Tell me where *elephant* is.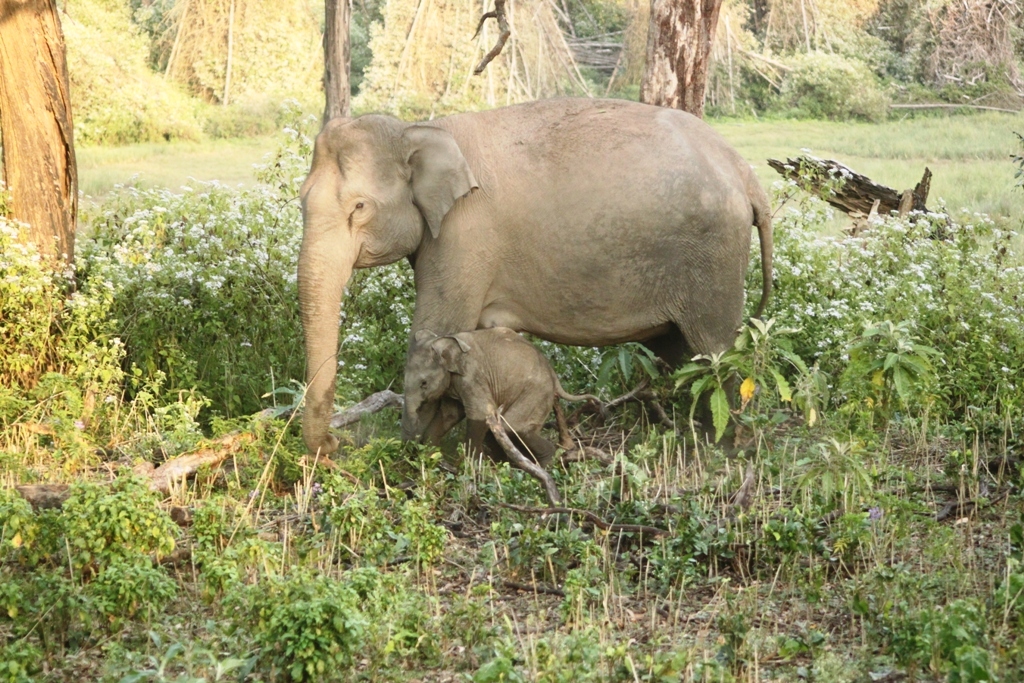
*elephant* is at bbox(402, 327, 598, 485).
